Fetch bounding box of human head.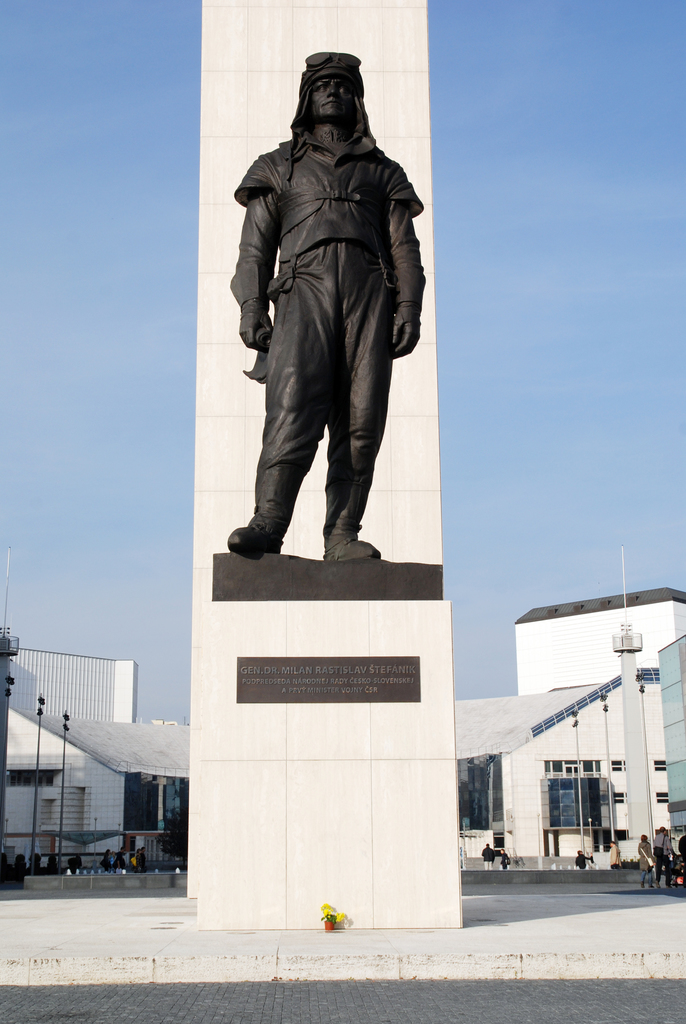
Bbox: [300,54,370,129].
